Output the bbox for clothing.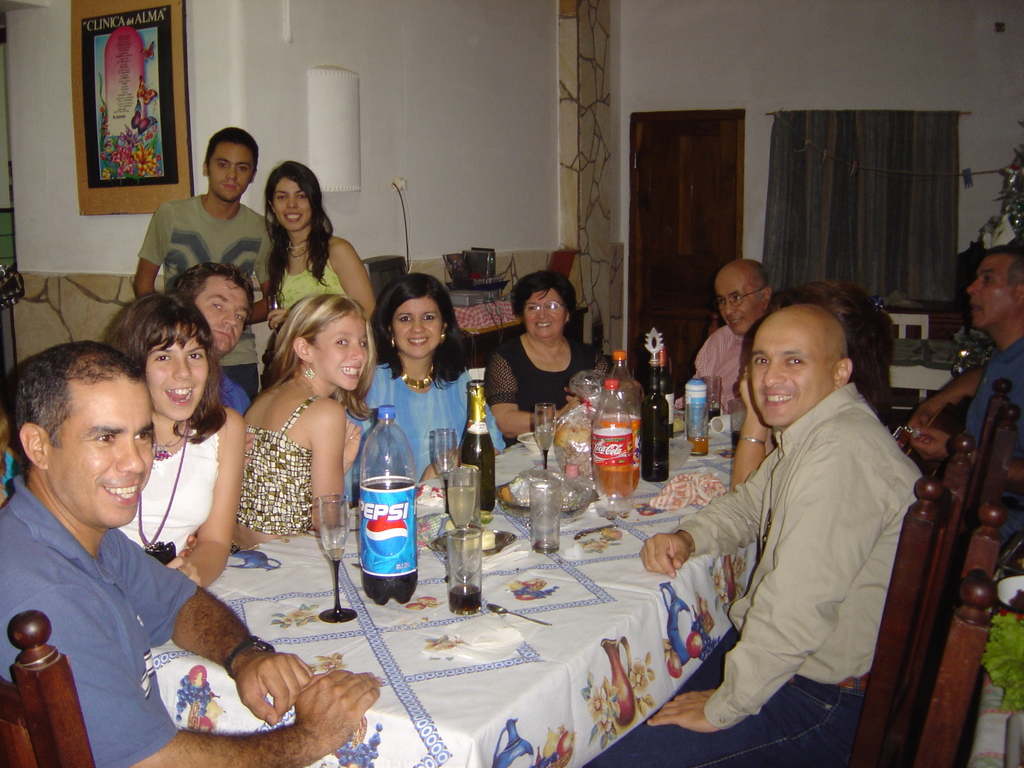
locate(675, 322, 746, 416).
